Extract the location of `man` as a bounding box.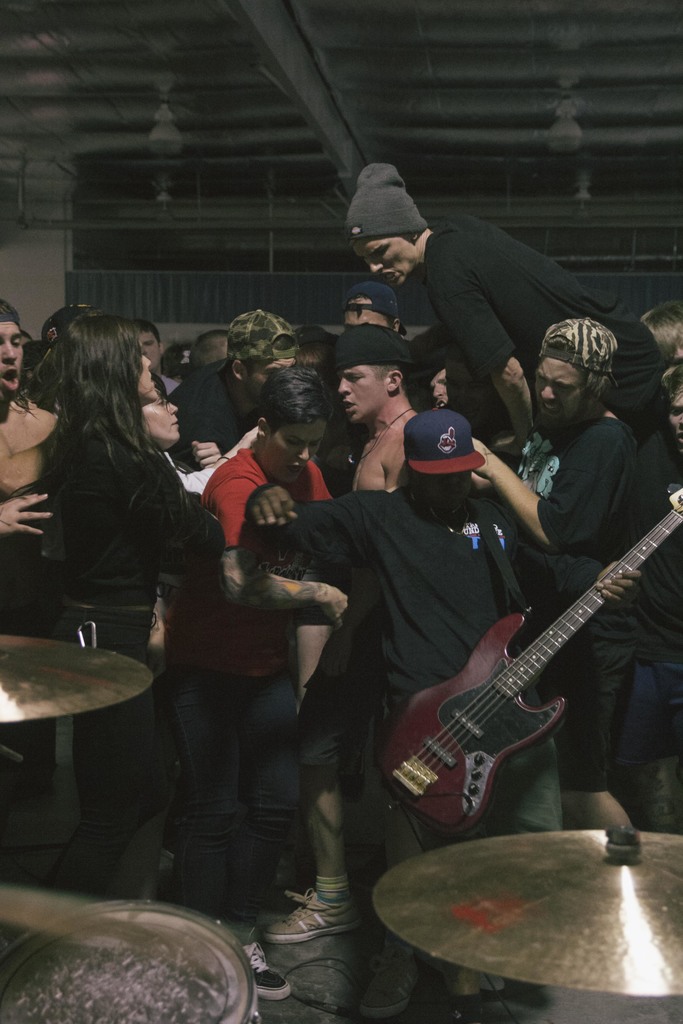
159,360,334,1004.
